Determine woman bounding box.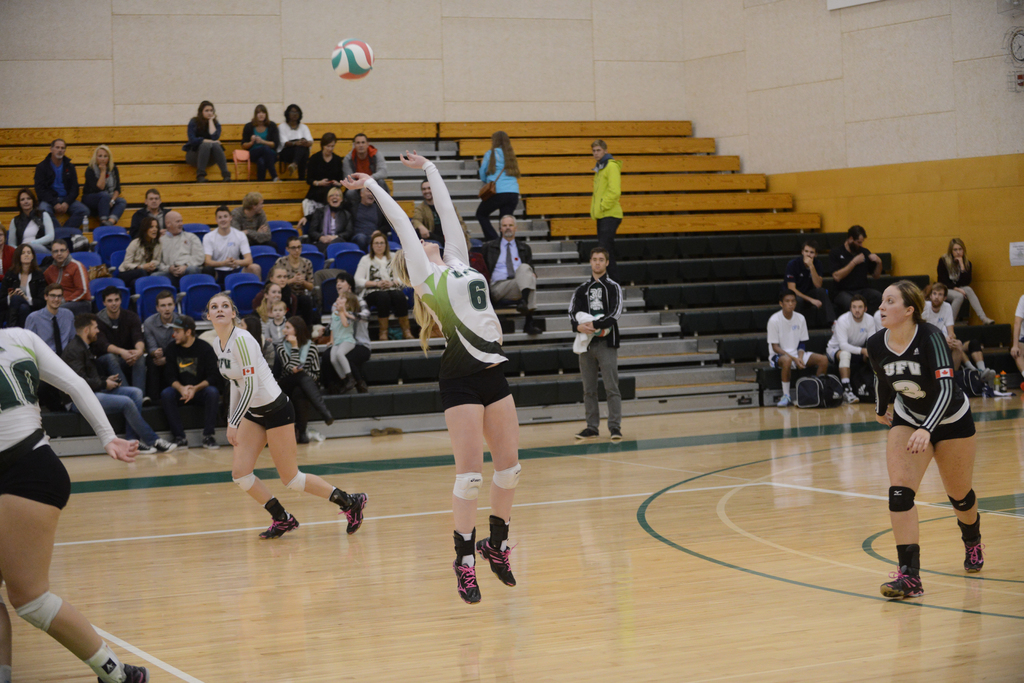
Determined: [268, 266, 297, 313].
